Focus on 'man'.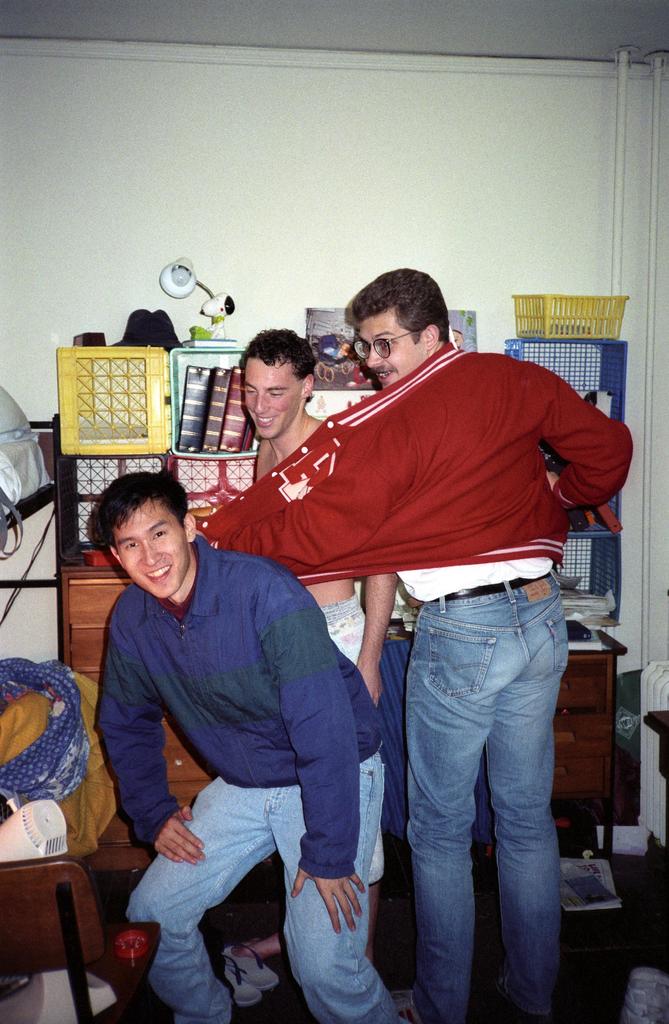
Focused at l=191, t=266, r=634, b=1023.
